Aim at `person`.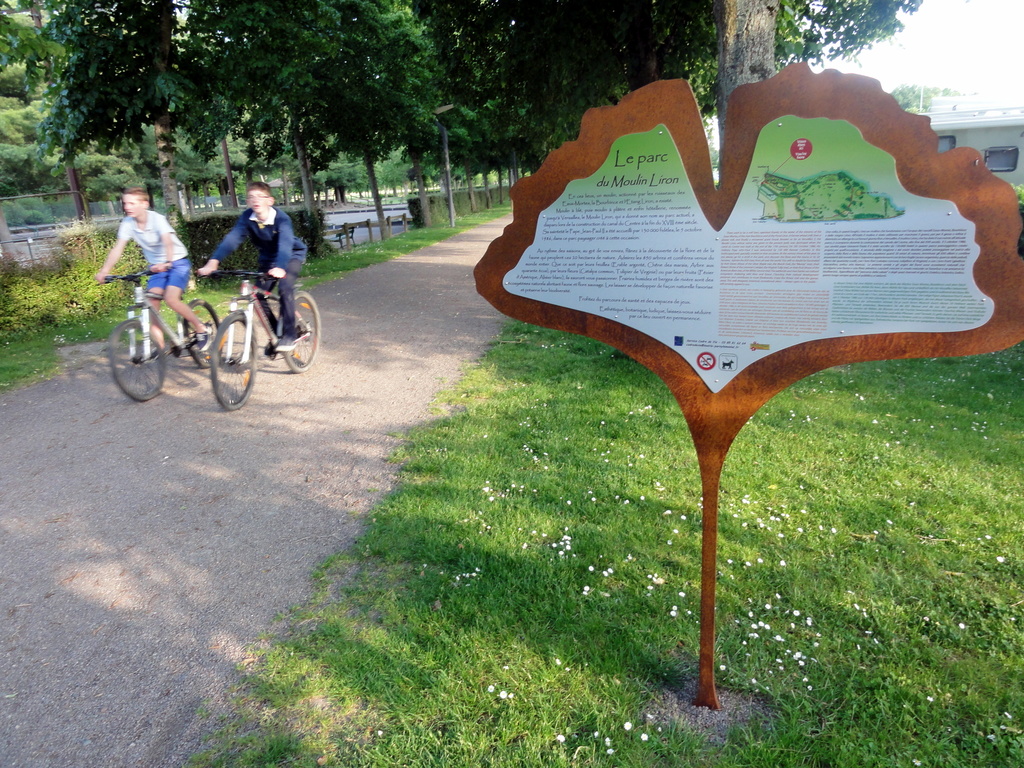
Aimed at box(198, 180, 314, 352).
